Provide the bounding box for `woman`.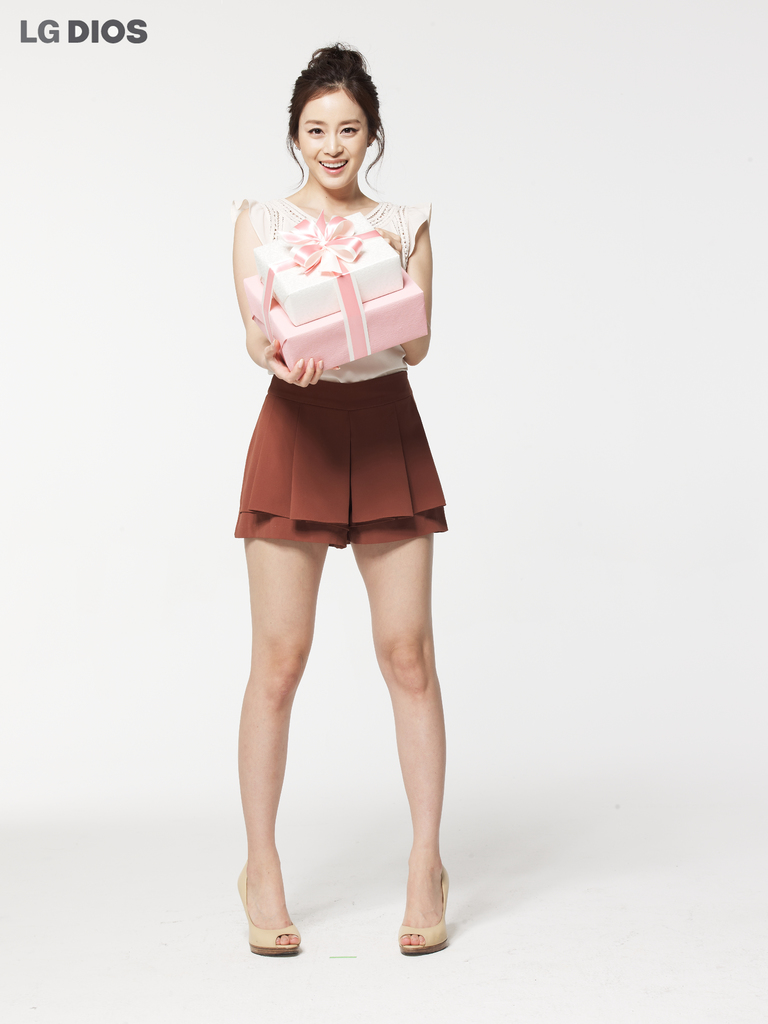
select_region(194, 65, 486, 899).
